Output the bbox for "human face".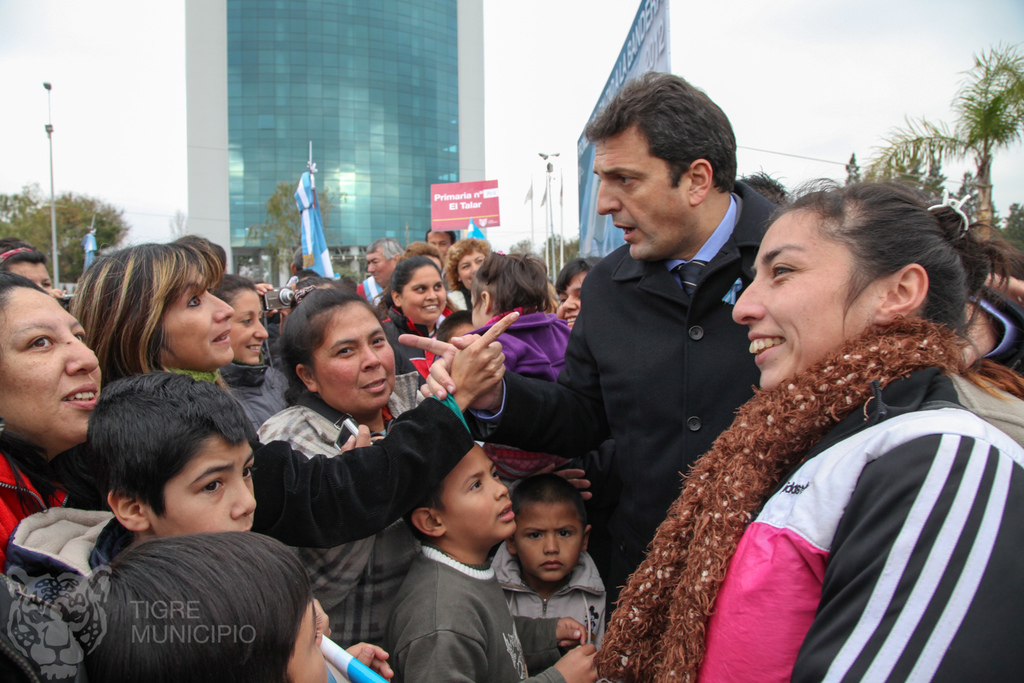
left=438, top=445, right=515, bottom=539.
